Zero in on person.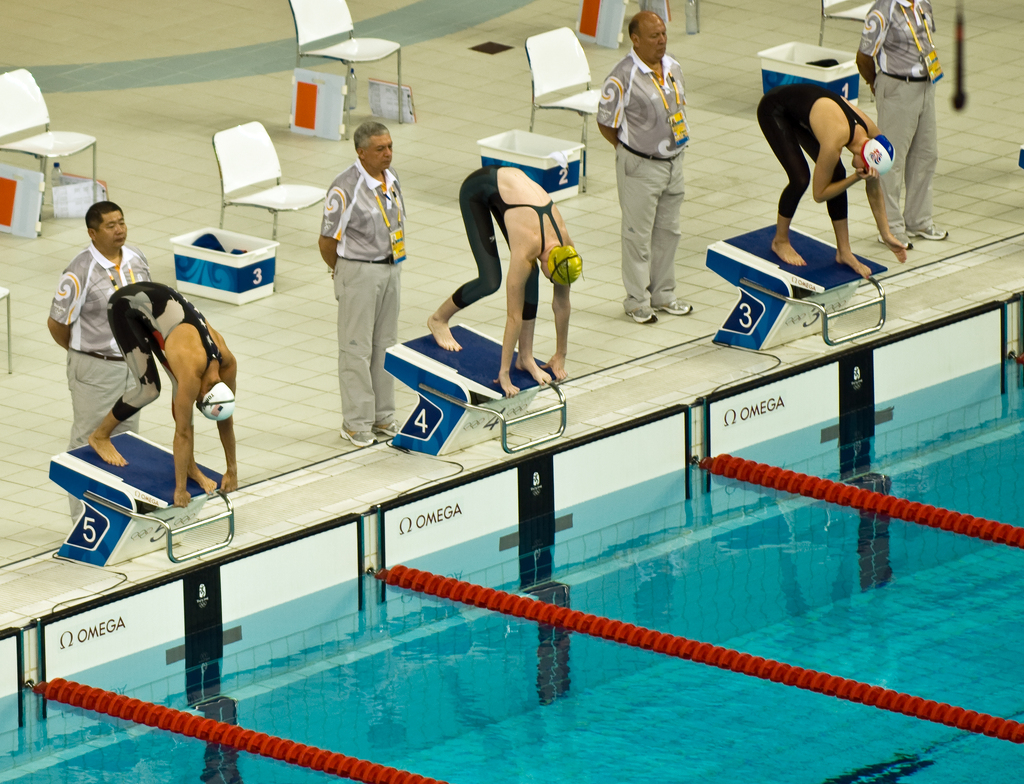
Zeroed in: left=424, top=169, right=584, bottom=397.
